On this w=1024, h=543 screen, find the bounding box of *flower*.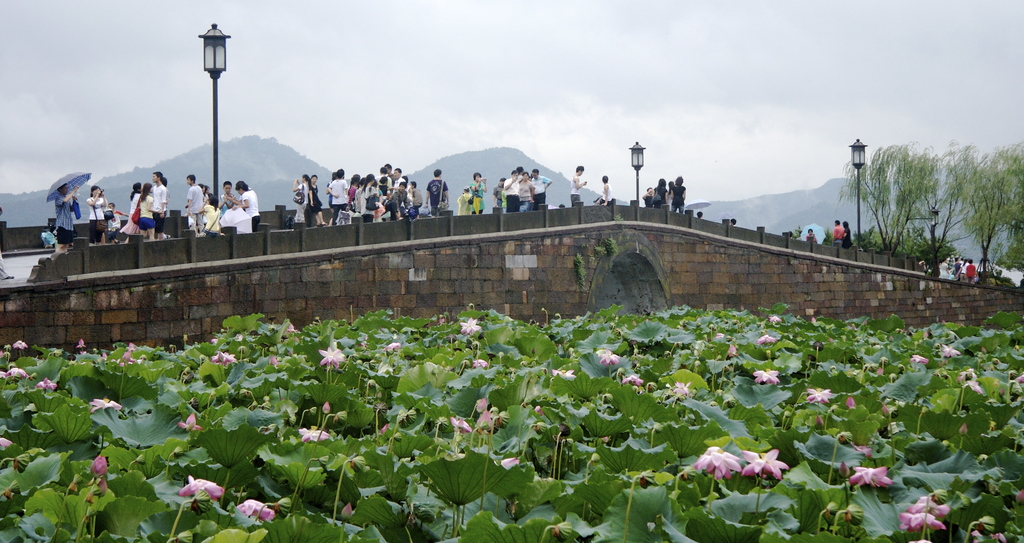
Bounding box: 0, 370, 8, 379.
